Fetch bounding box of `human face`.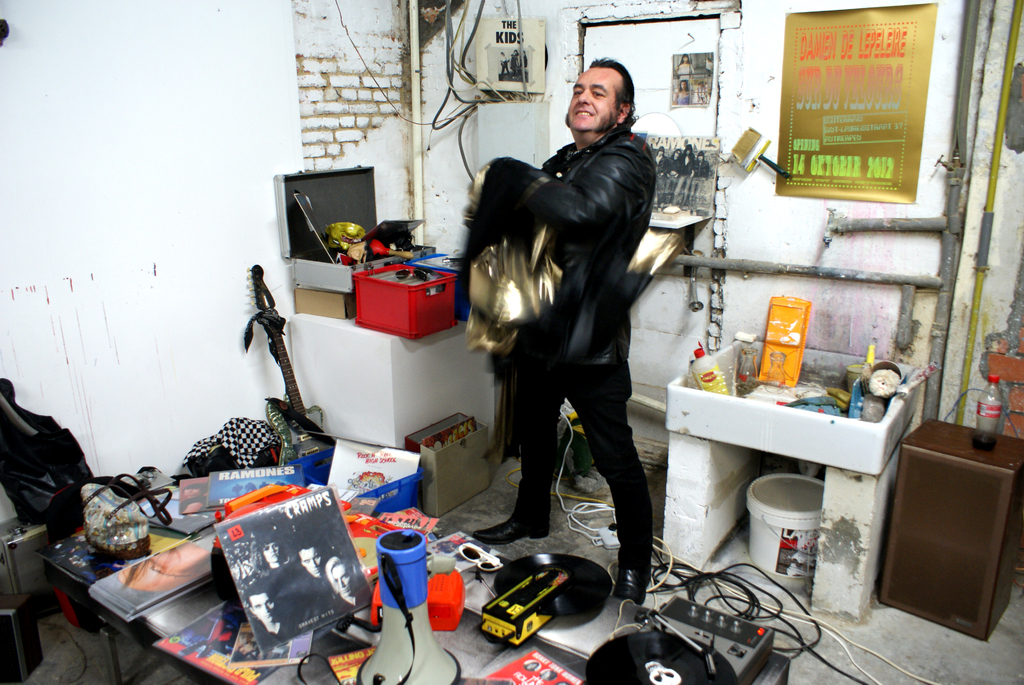
Bbox: Rect(330, 560, 356, 597).
